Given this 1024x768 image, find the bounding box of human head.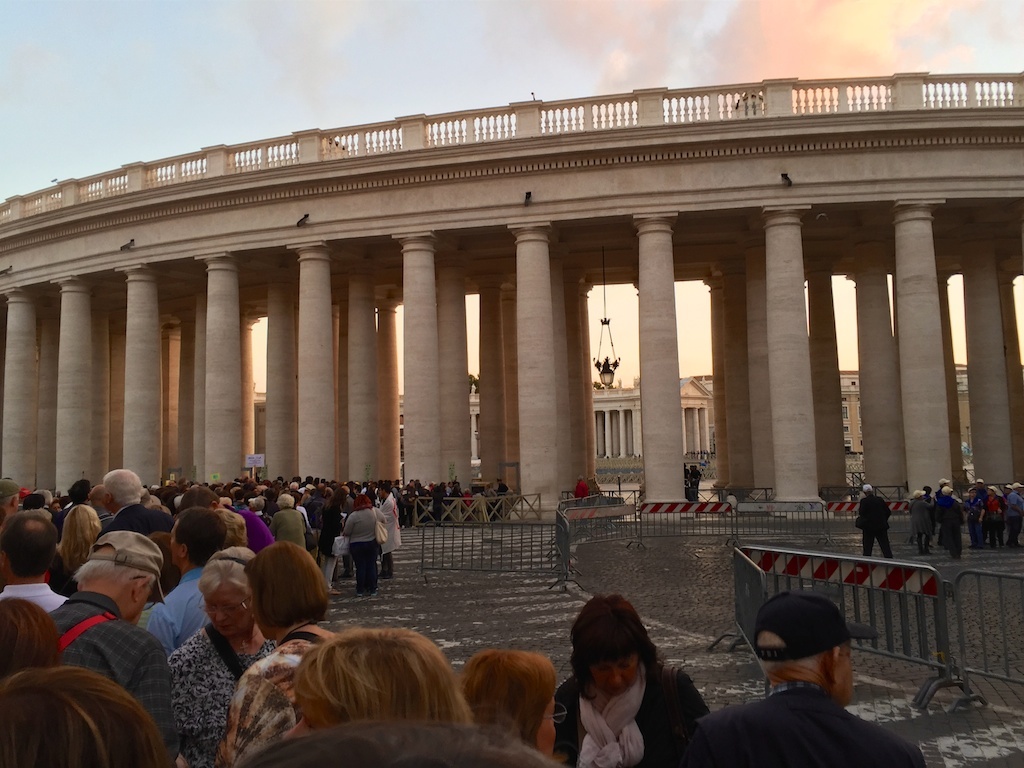
l=0, t=475, r=20, b=515.
